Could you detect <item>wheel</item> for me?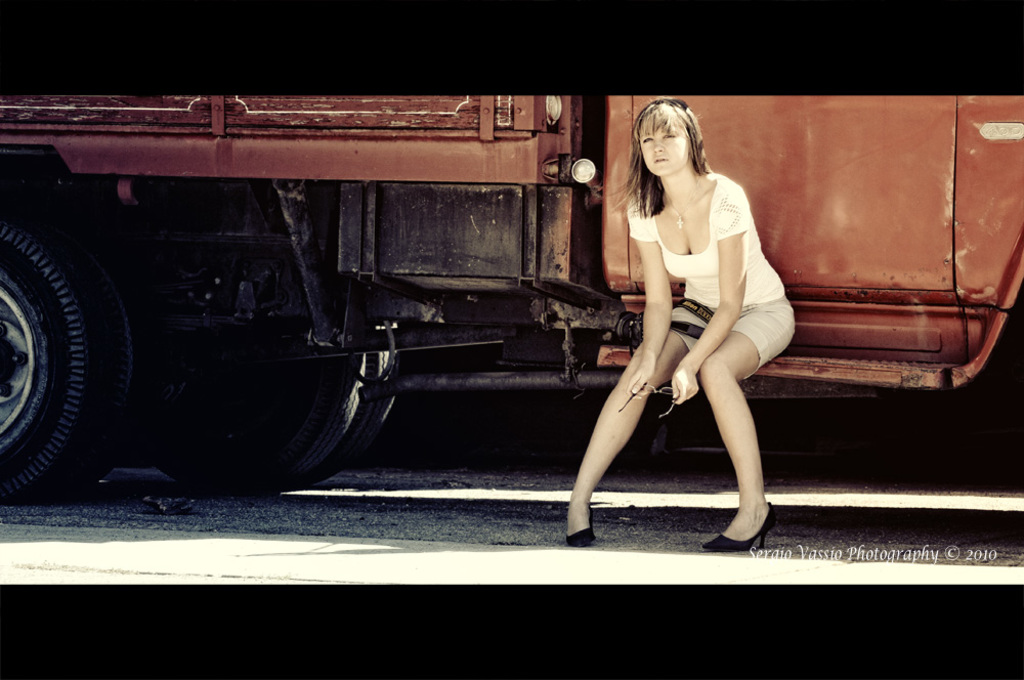
Detection result: bbox(294, 320, 399, 496).
